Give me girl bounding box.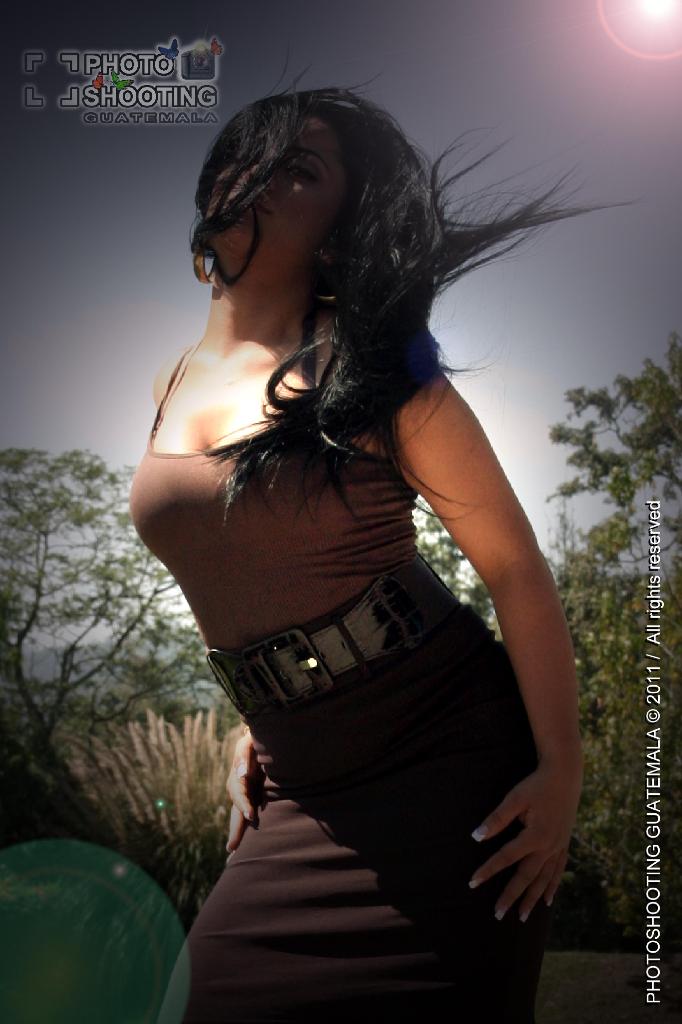
131 54 631 1023.
